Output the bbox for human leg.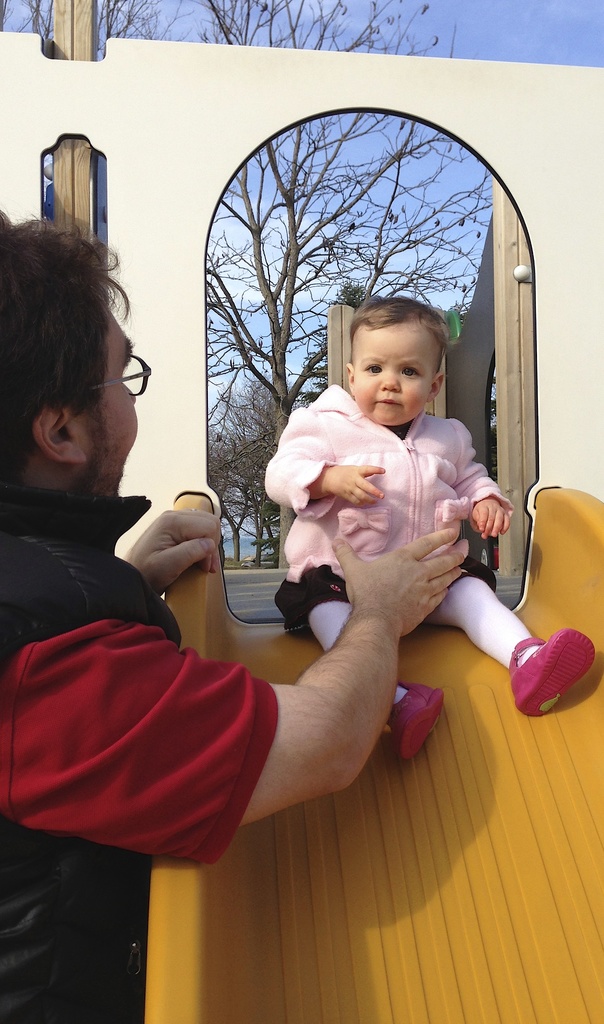
l=455, t=572, r=603, b=713.
